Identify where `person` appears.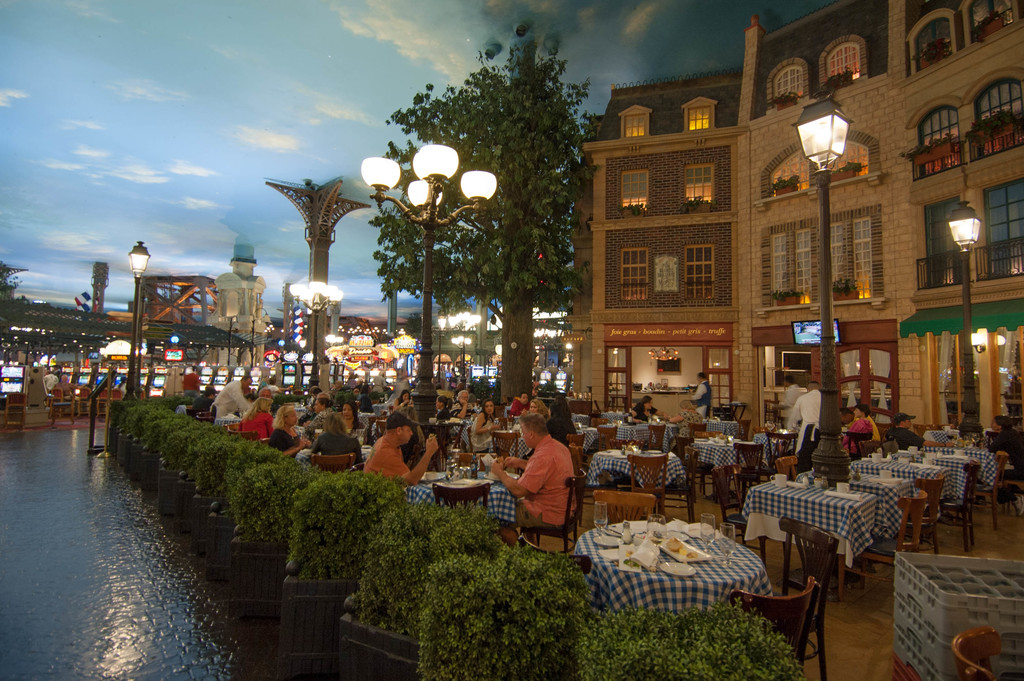
Appears at select_region(628, 397, 653, 421).
